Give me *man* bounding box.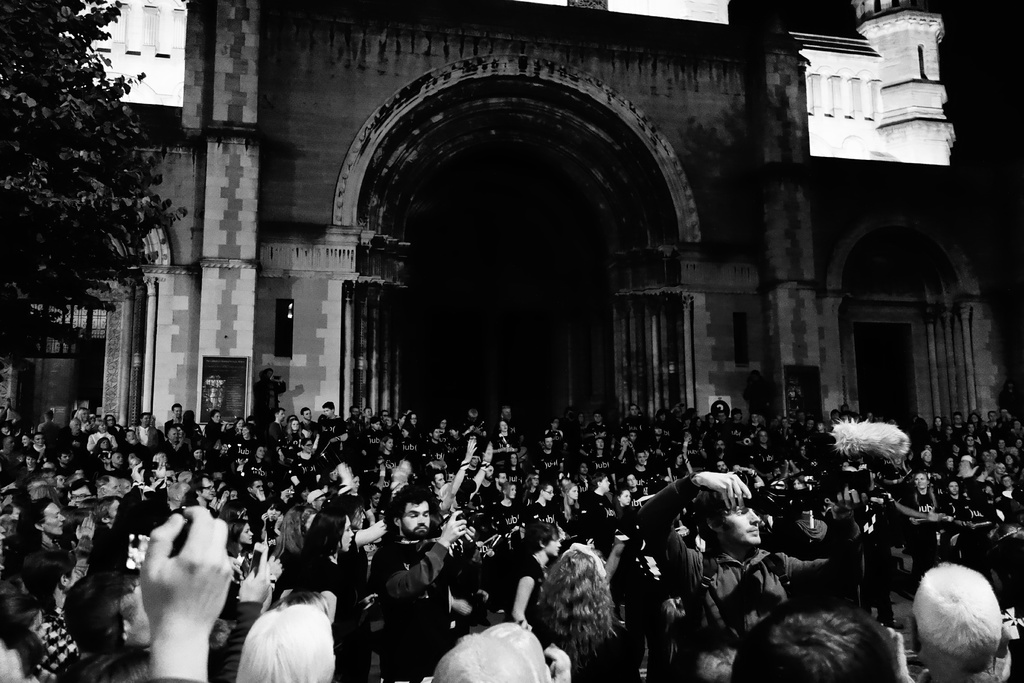
[435, 471, 442, 487].
